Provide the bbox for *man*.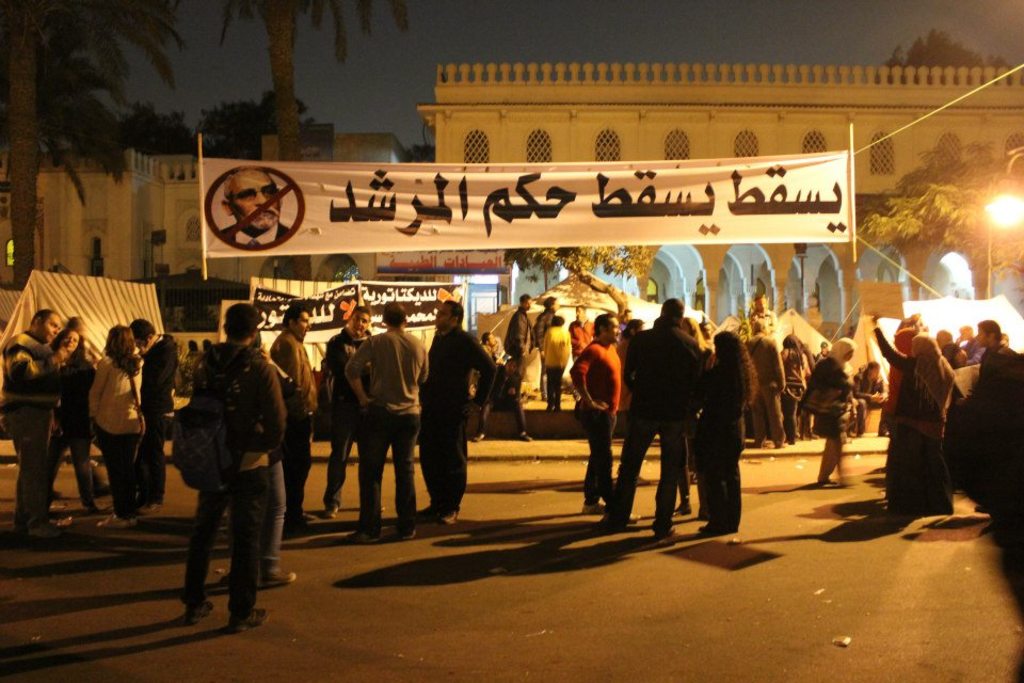
[x1=508, y1=284, x2=535, y2=403].
